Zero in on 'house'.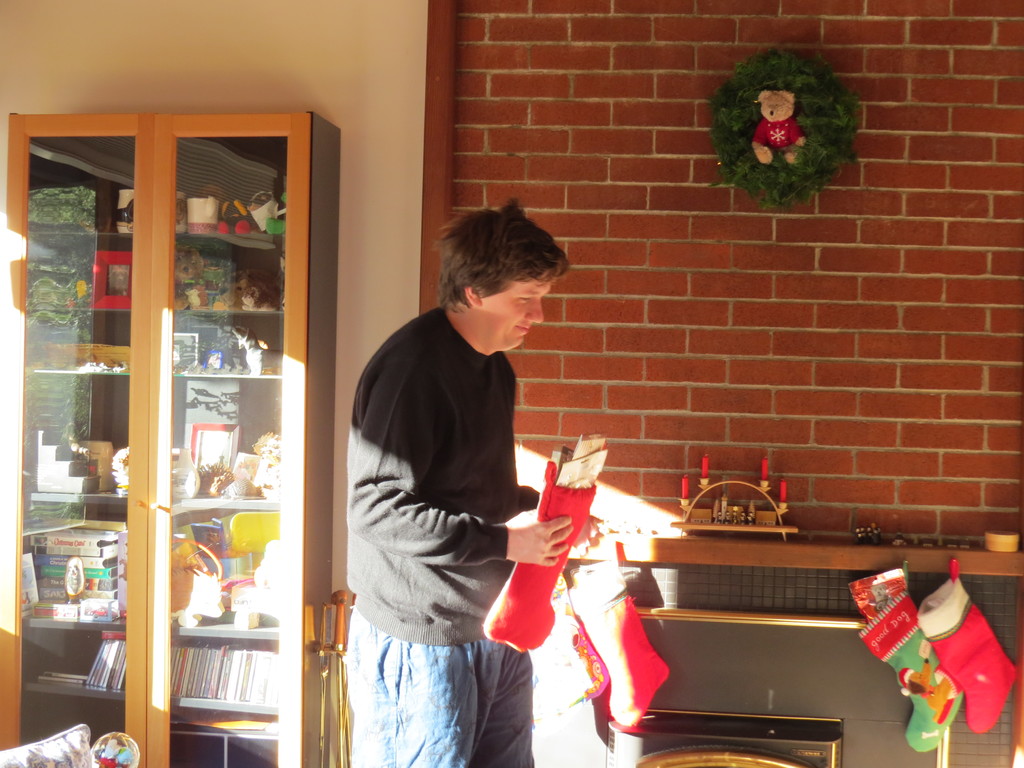
Zeroed in: (0, 0, 1023, 767).
